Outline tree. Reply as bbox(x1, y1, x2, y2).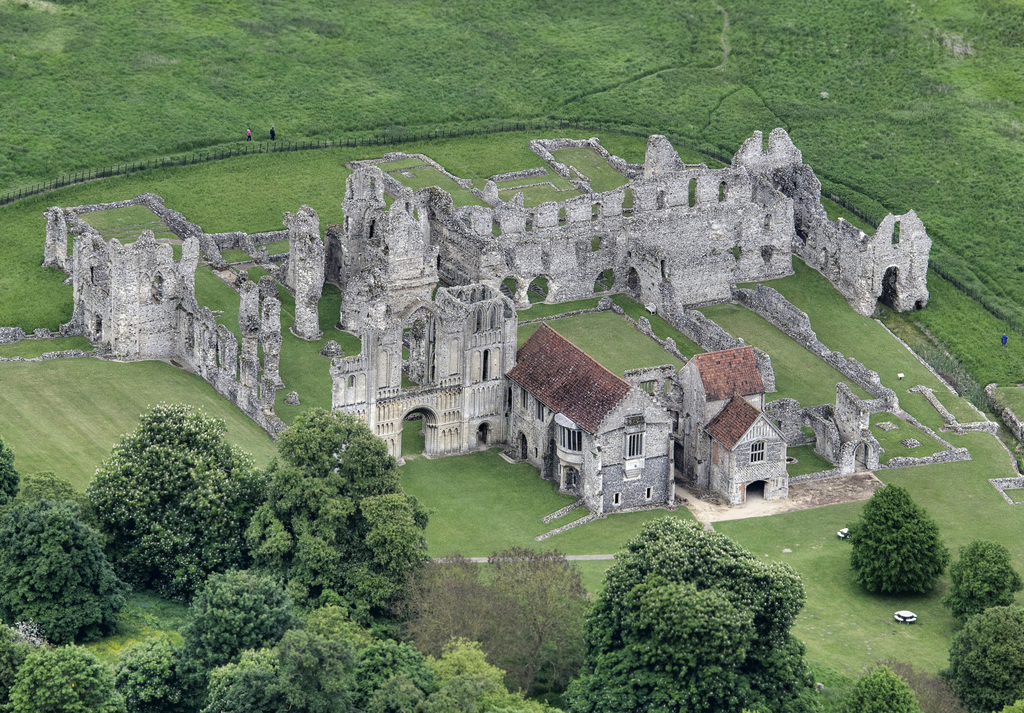
bbox(483, 550, 581, 688).
